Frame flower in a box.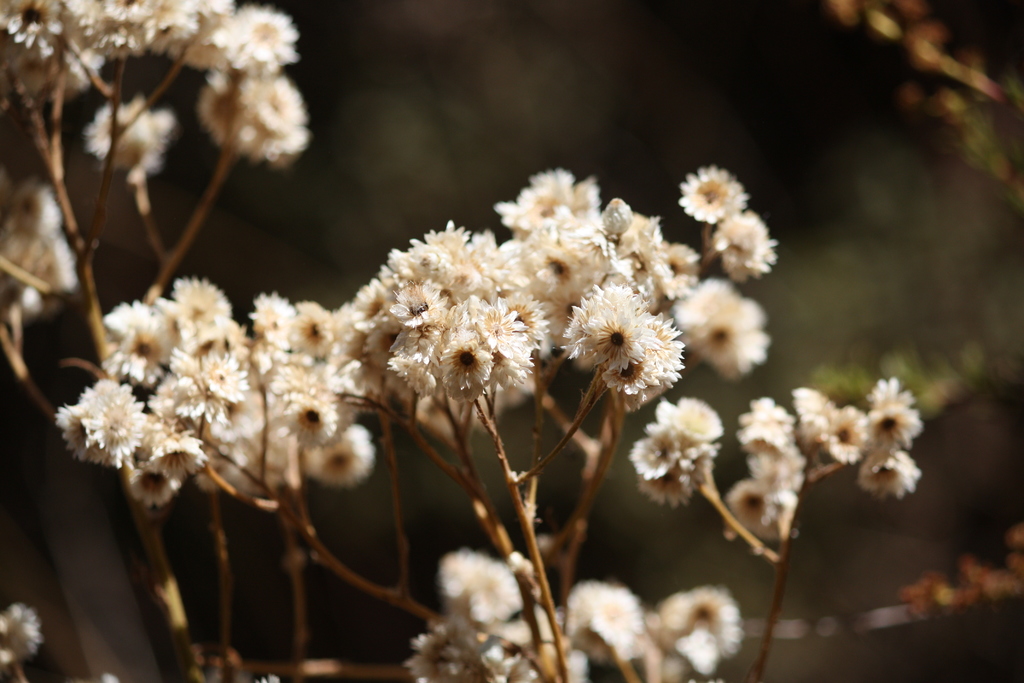
0 605 36 666.
